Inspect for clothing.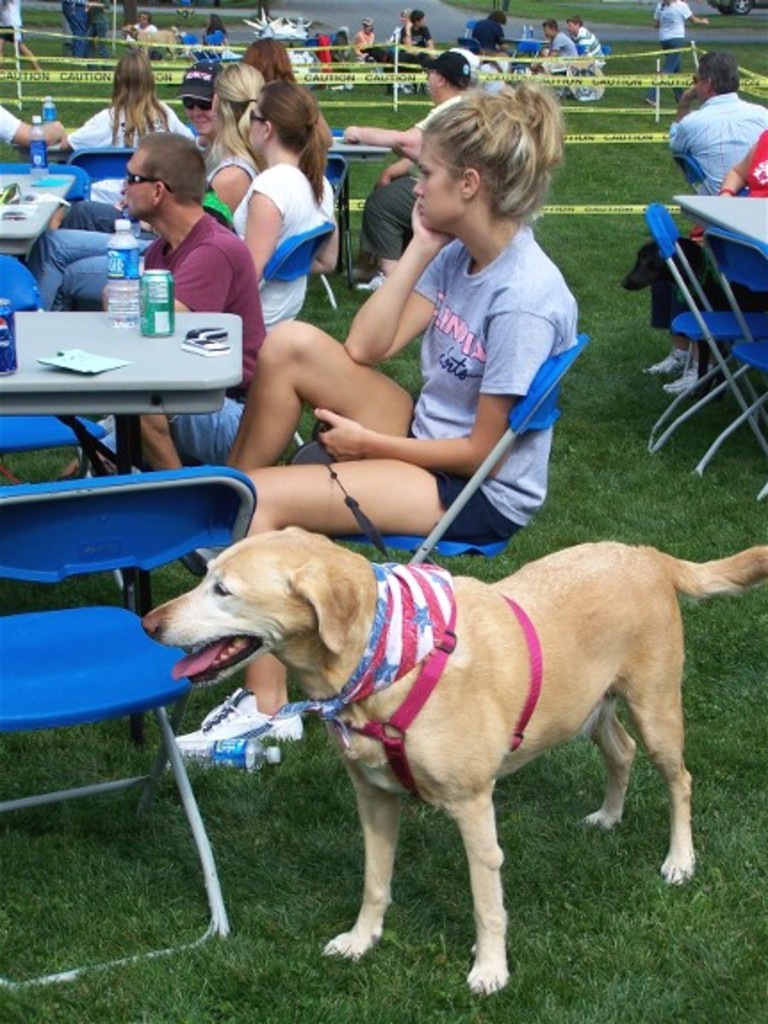
Inspection: <bbox>401, 14, 438, 59</bbox>.
